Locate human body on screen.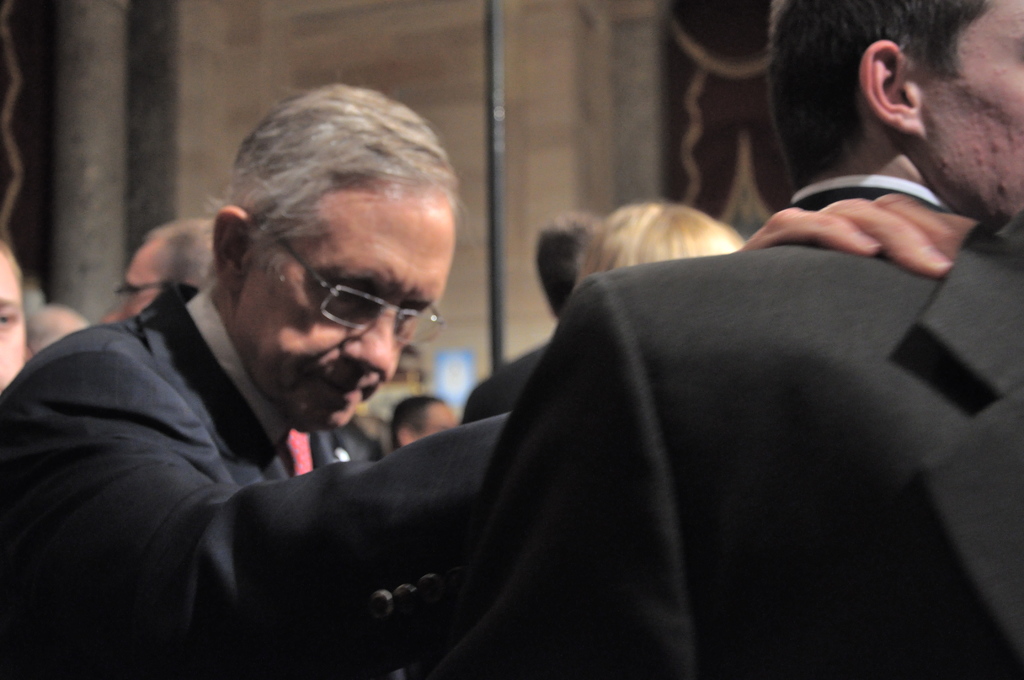
On screen at box=[0, 90, 945, 679].
